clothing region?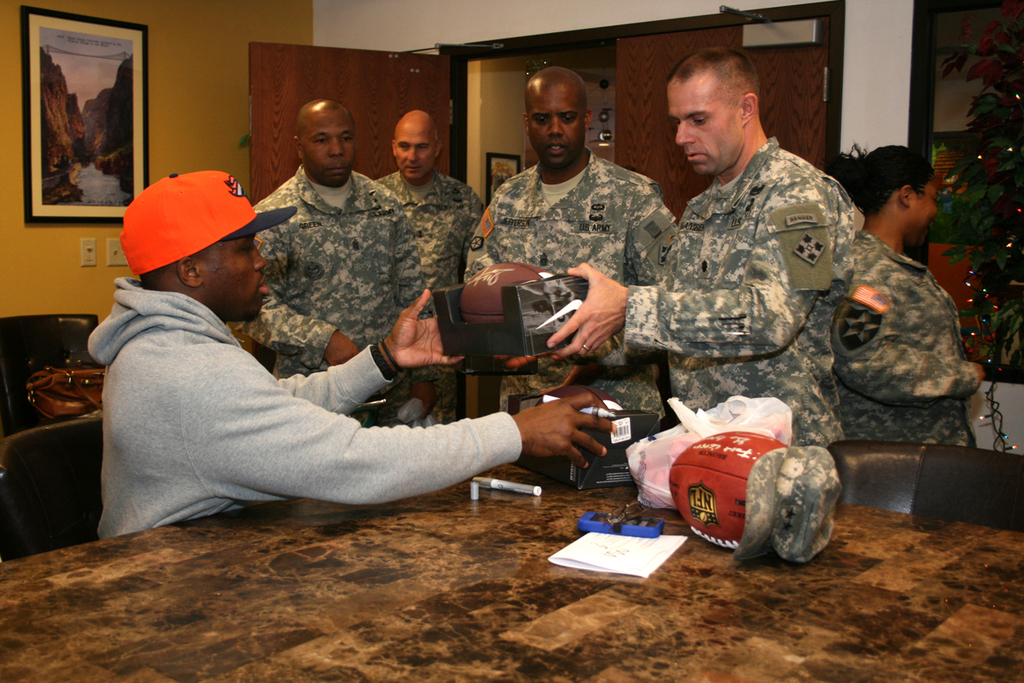
x1=610, y1=91, x2=897, y2=409
